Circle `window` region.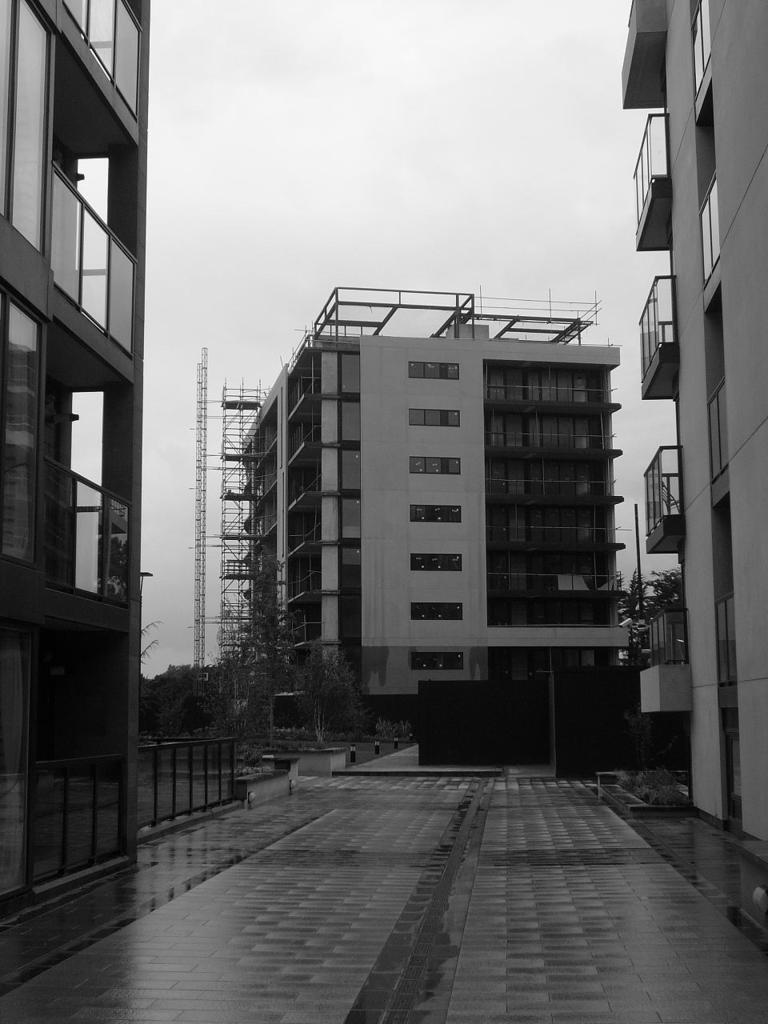
Region: l=410, t=362, r=461, b=379.
